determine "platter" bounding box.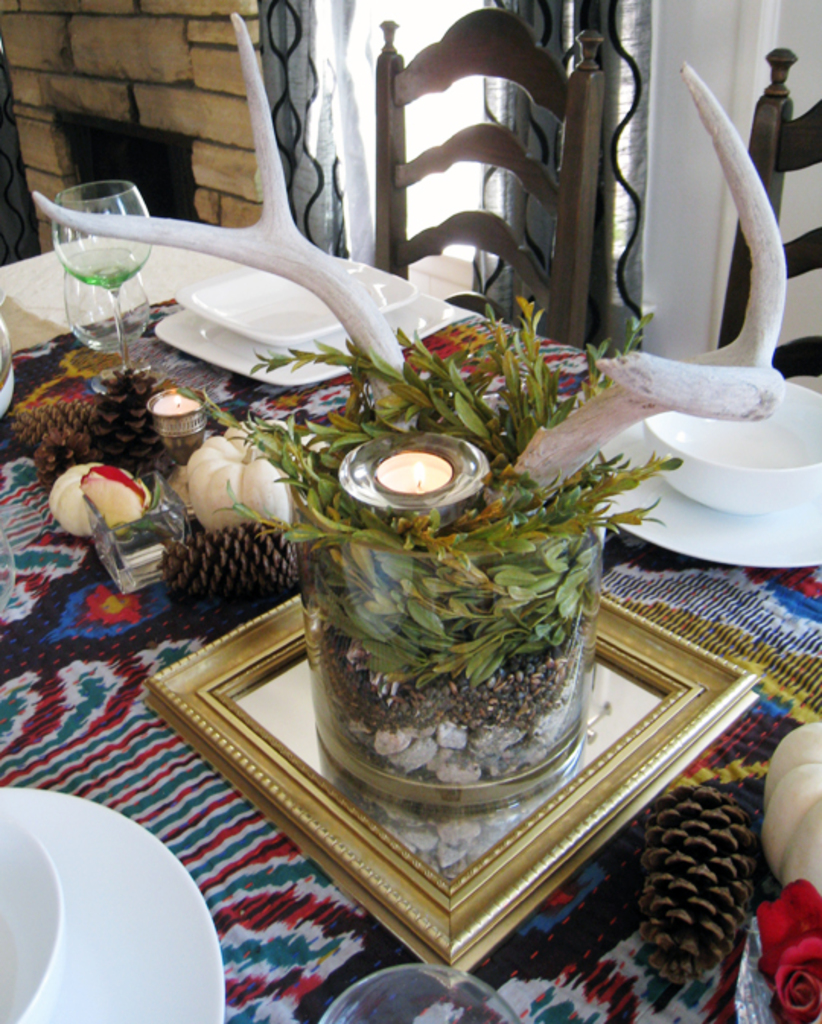
Determined: 591:417:820:563.
